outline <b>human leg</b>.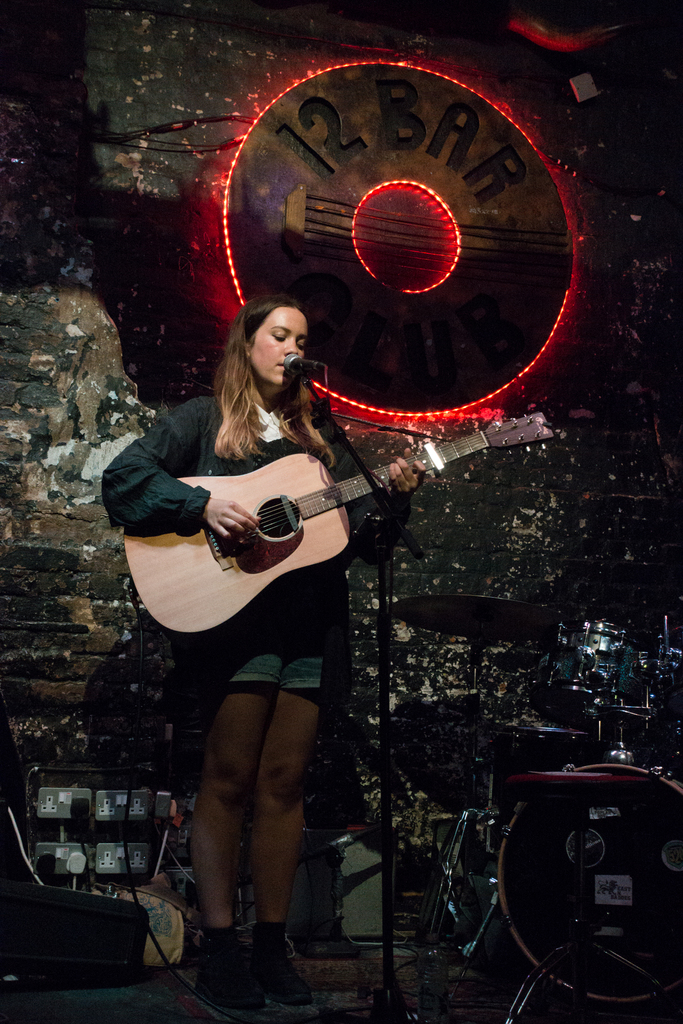
Outline: 200 657 282 1004.
